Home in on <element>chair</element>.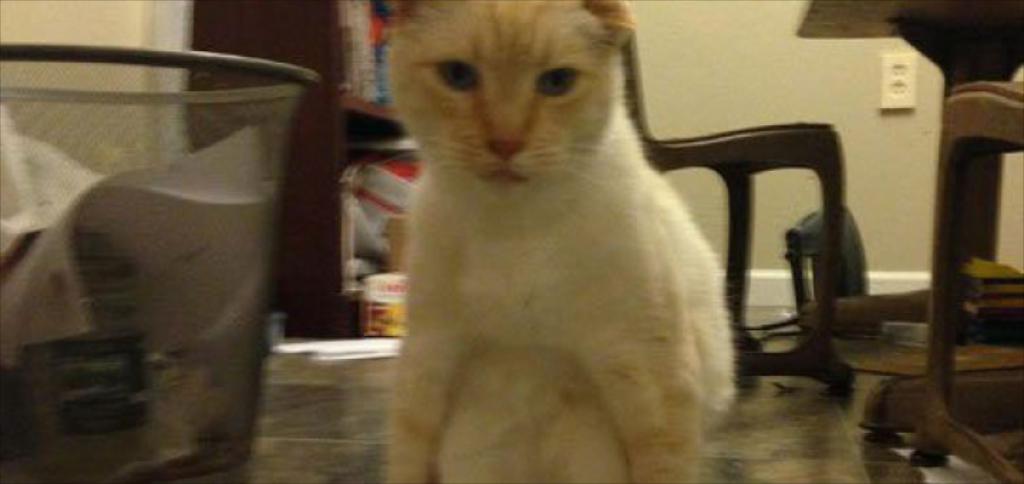
Homed in at {"x1": 619, "y1": 36, "x2": 855, "y2": 389}.
